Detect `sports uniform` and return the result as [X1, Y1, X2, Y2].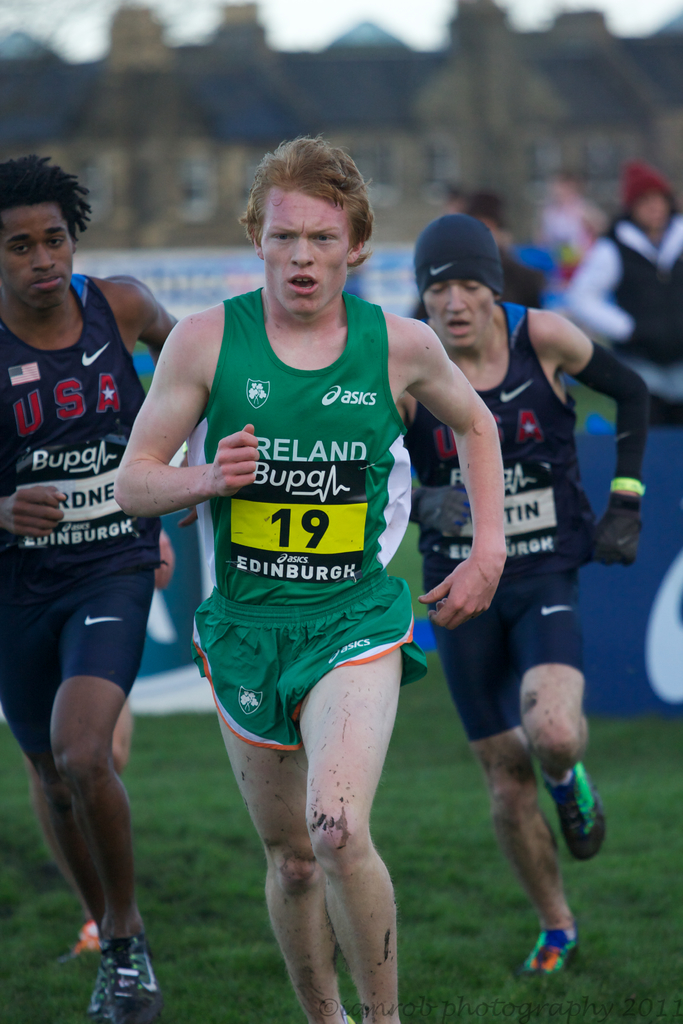
[176, 289, 434, 760].
